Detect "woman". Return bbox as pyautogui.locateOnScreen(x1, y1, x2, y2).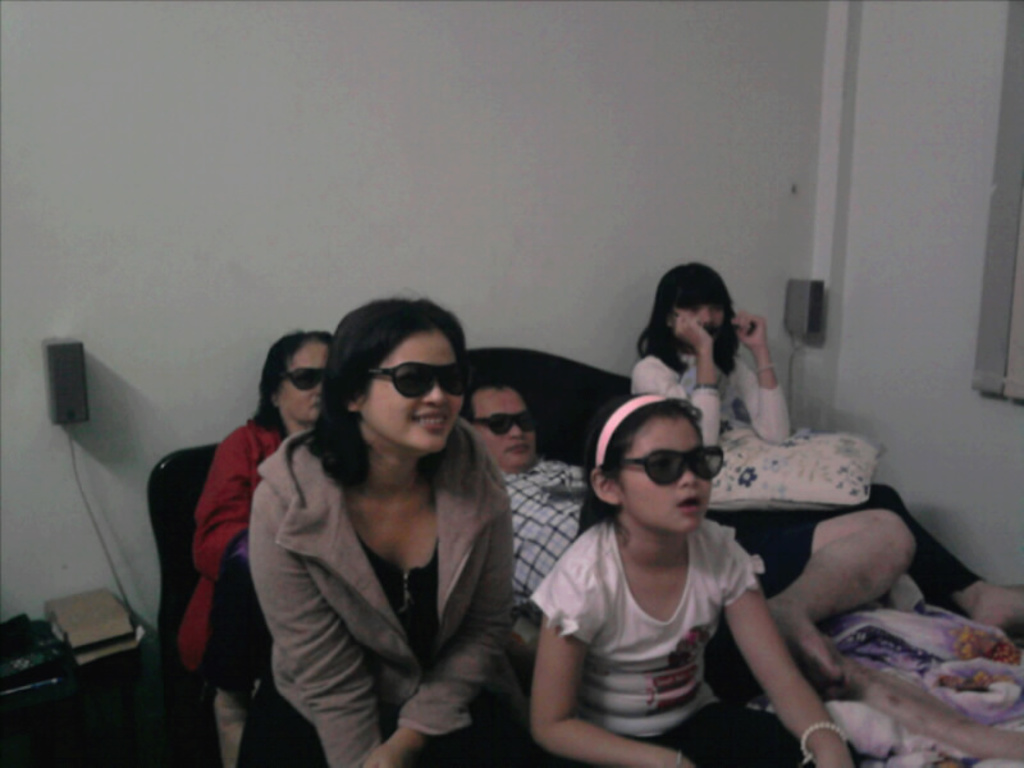
pyautogui.locateOnScreen(175, 330, 356, 701).
